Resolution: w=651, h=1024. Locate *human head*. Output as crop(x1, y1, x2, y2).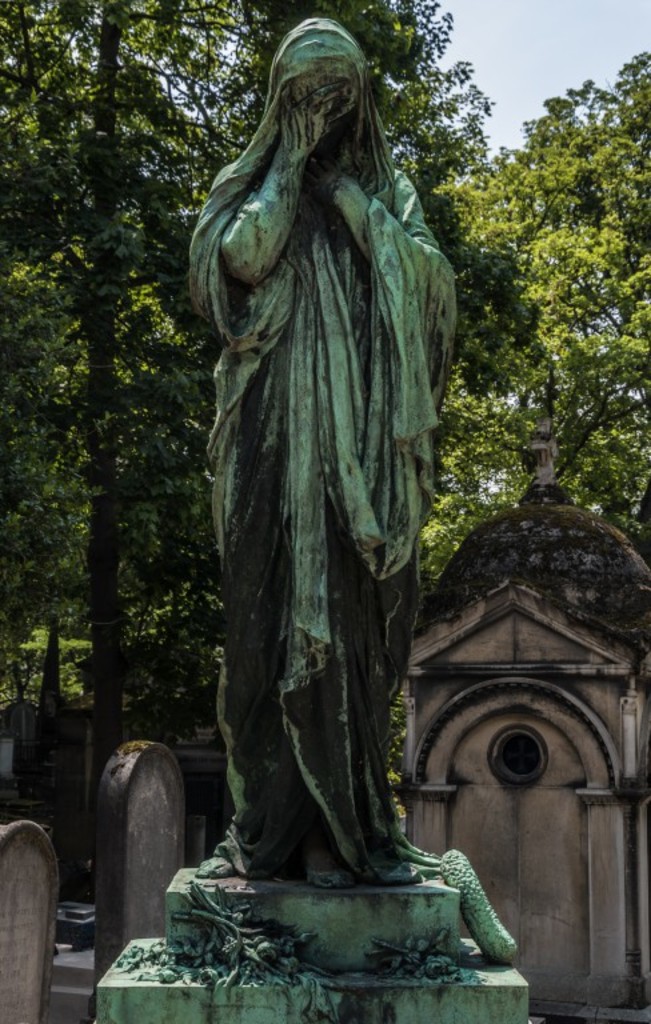
crop(240, 32, 386, 169).
